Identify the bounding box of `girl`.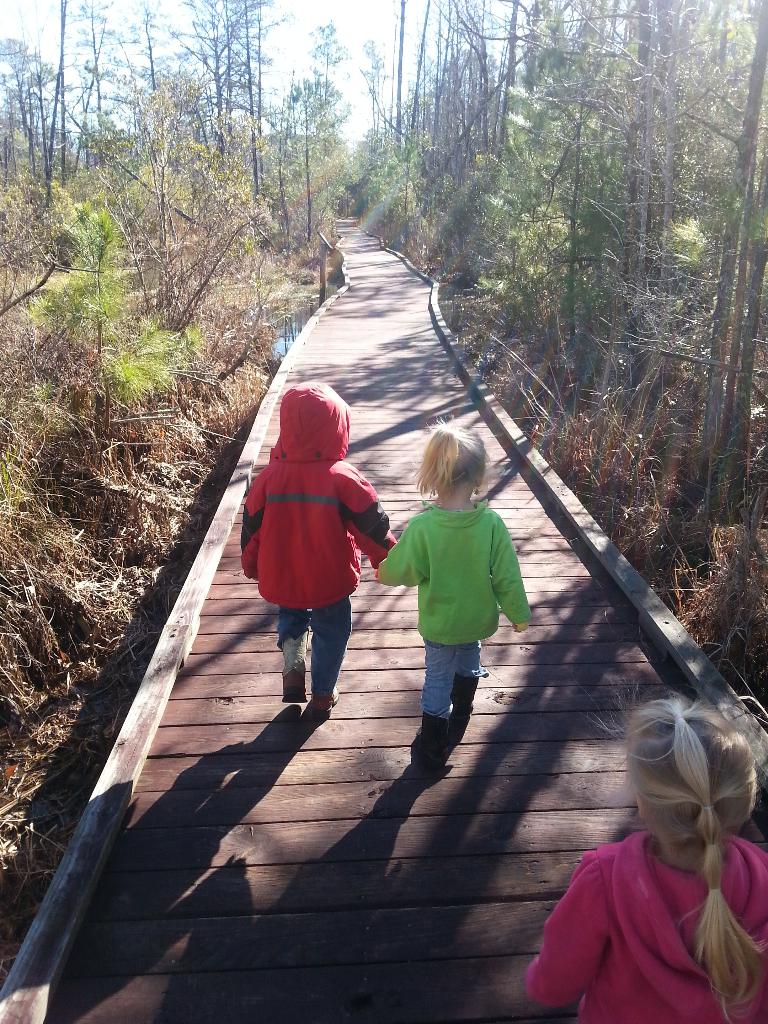
{"x1": 524, "y1": 678, "x2": 767, "y2": 1023}.
